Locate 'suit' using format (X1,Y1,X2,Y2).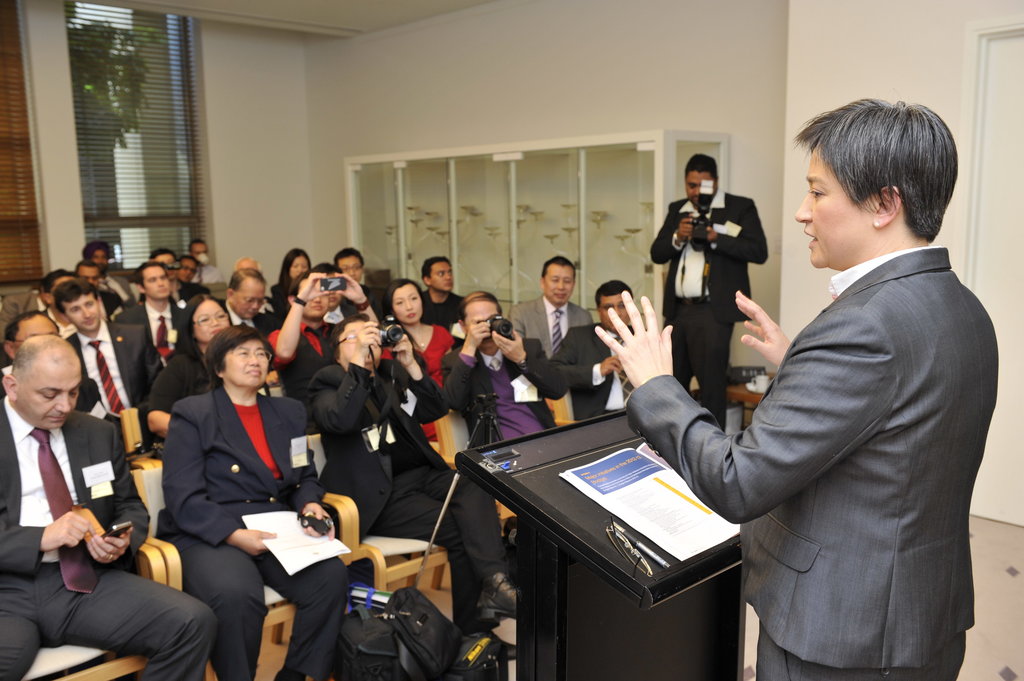
(95,273,135,307).
